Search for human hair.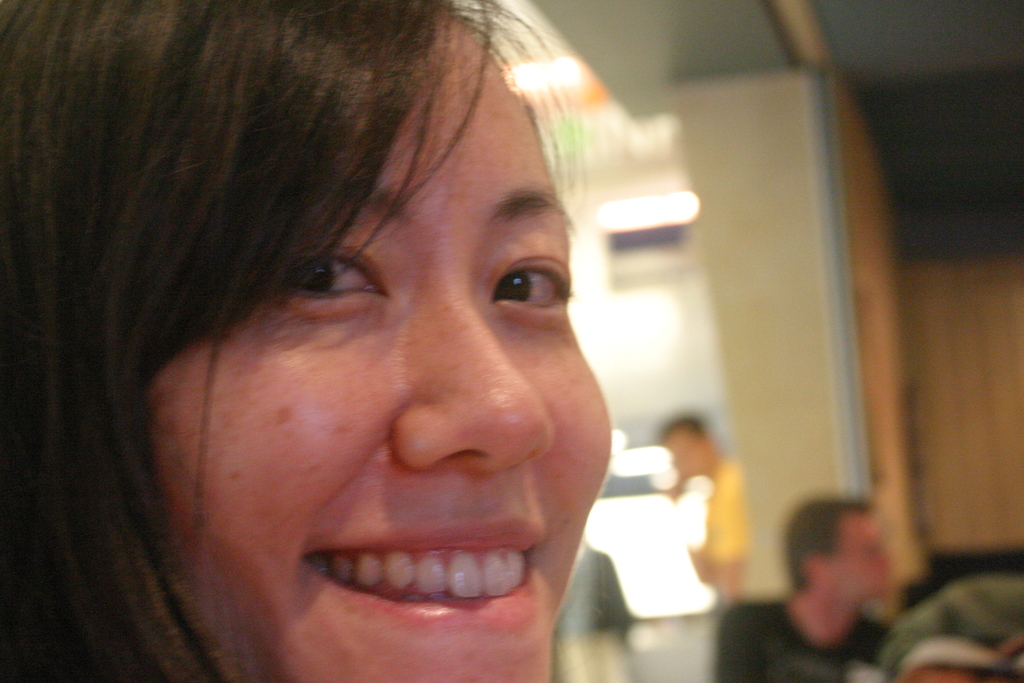
Found at <bbox>42, 0, 673, 654</bbox>.
